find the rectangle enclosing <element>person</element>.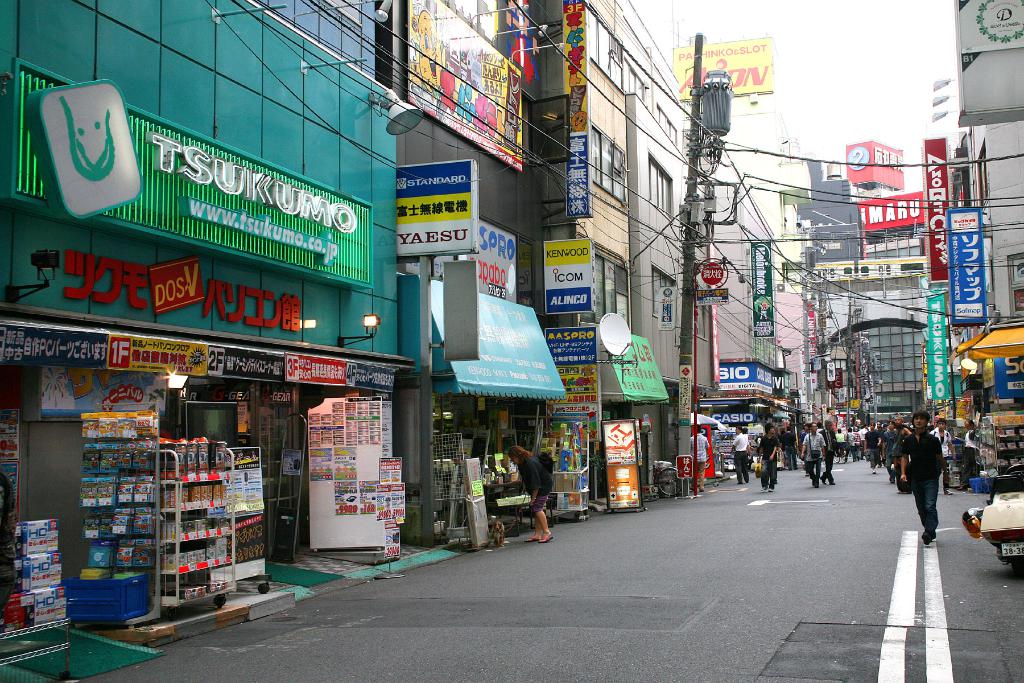
<bbox>961, 417, 972, 492</bbox>.
